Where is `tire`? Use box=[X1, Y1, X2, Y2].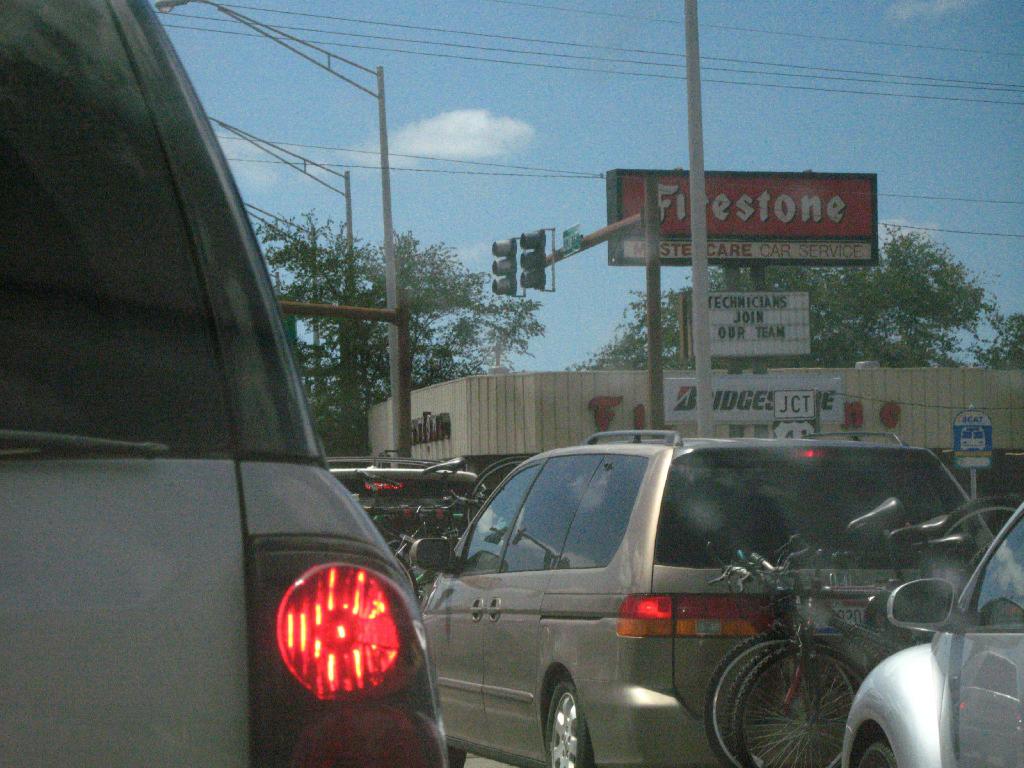
box=[927, 497, 1023, 597].
